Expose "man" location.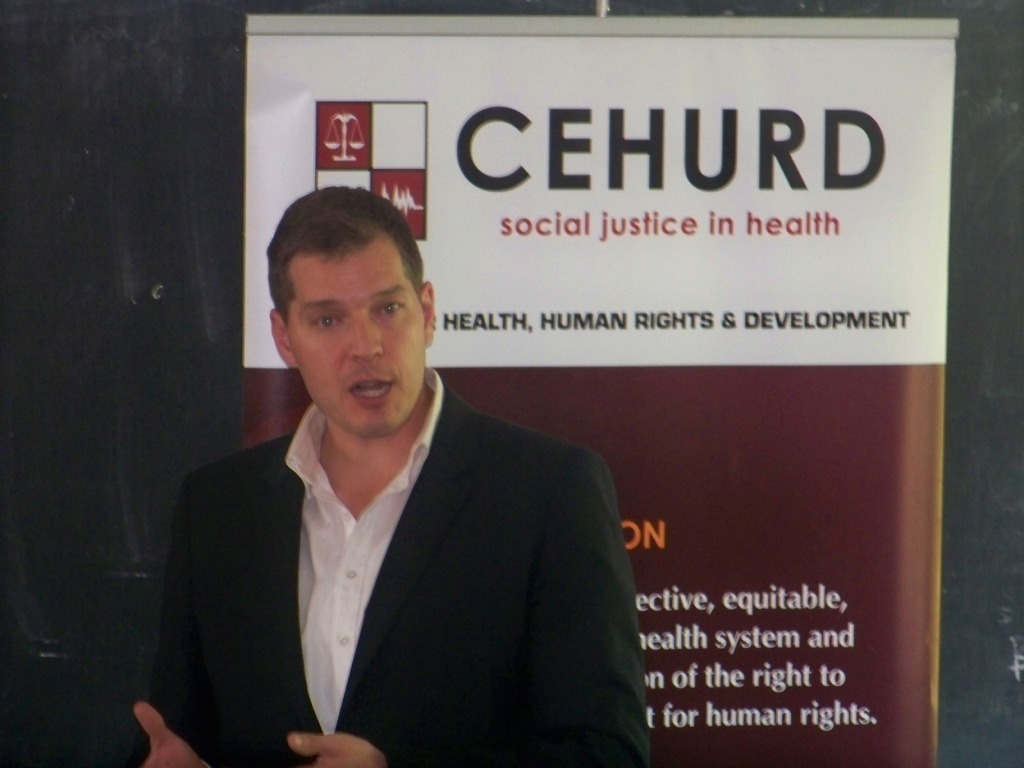
Exposed at 162, 198, 651, 758.
